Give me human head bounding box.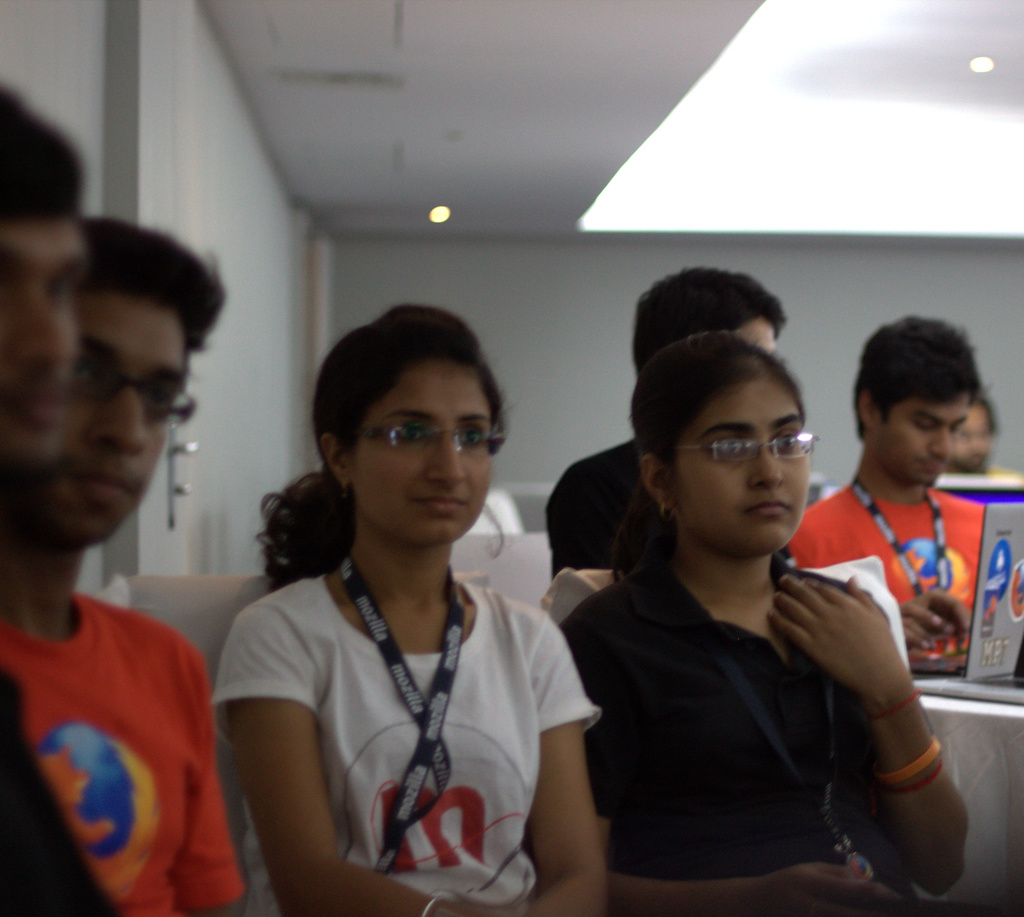
bbox=(15, 218, 236, 551).
